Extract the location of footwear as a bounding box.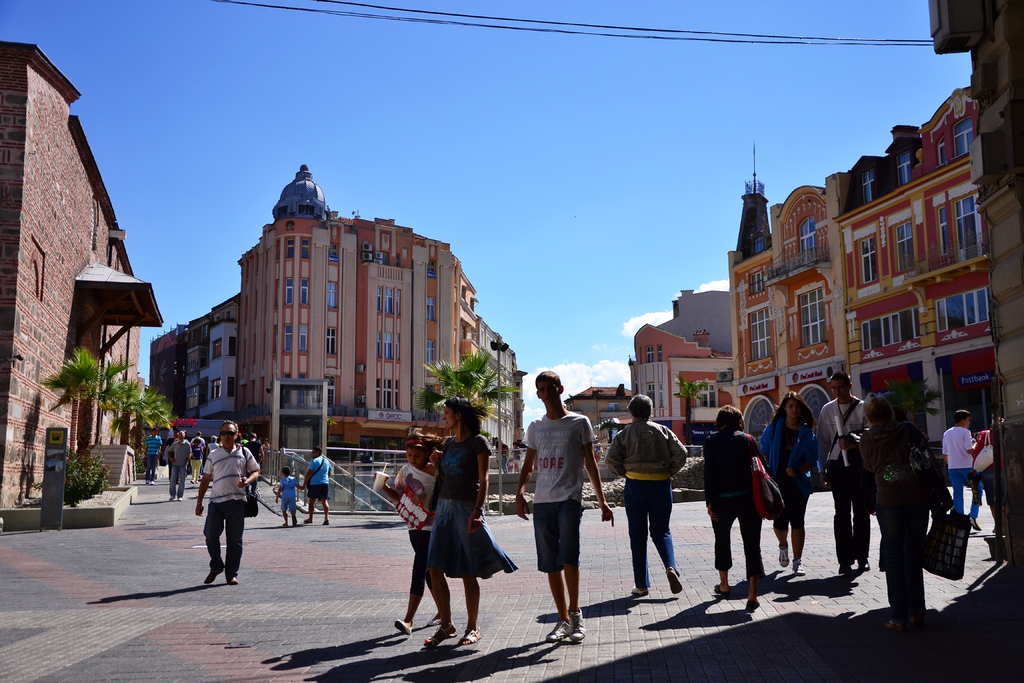
[321,520,328,525].
